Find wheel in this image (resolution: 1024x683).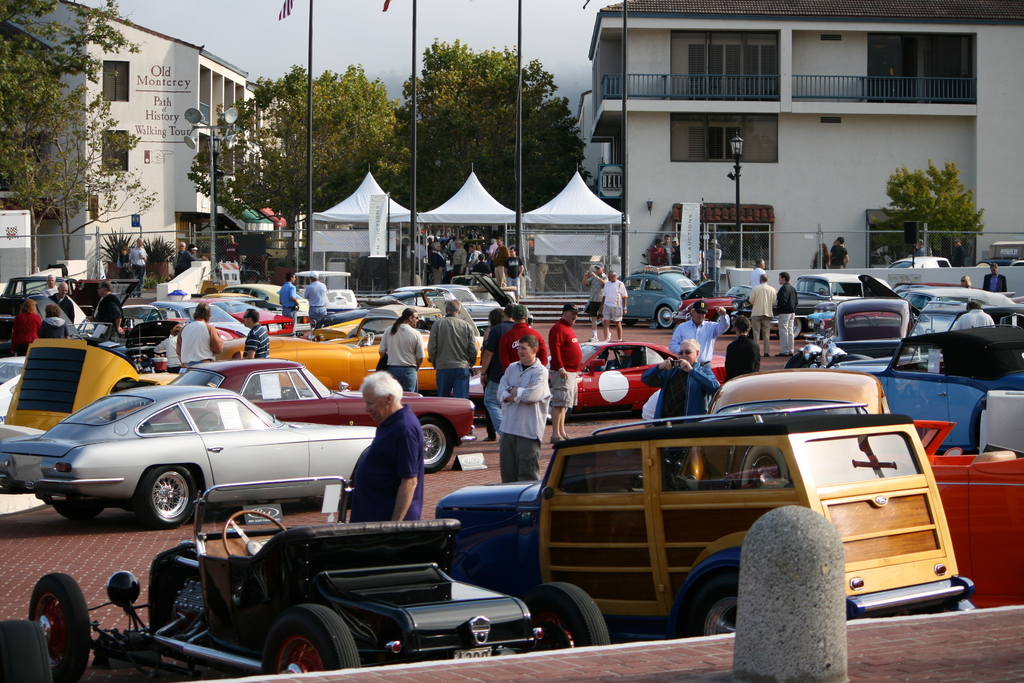
416 415 452 474.
